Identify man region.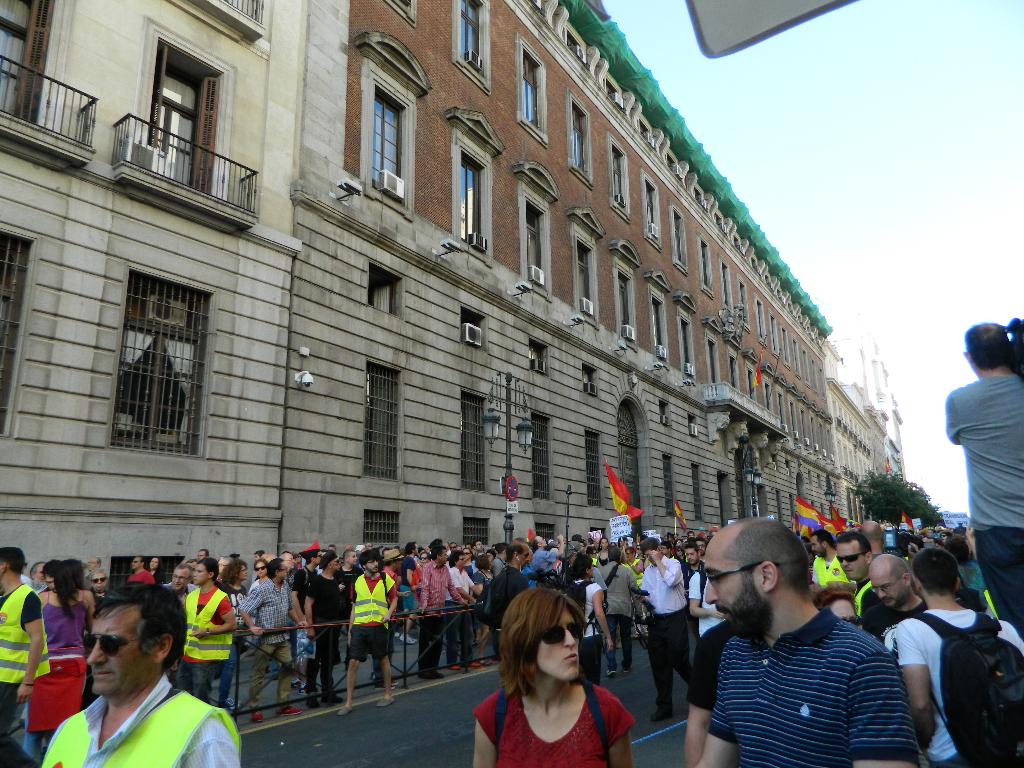
Region: (x1=696, y1=539, x2=707, y2=563).
